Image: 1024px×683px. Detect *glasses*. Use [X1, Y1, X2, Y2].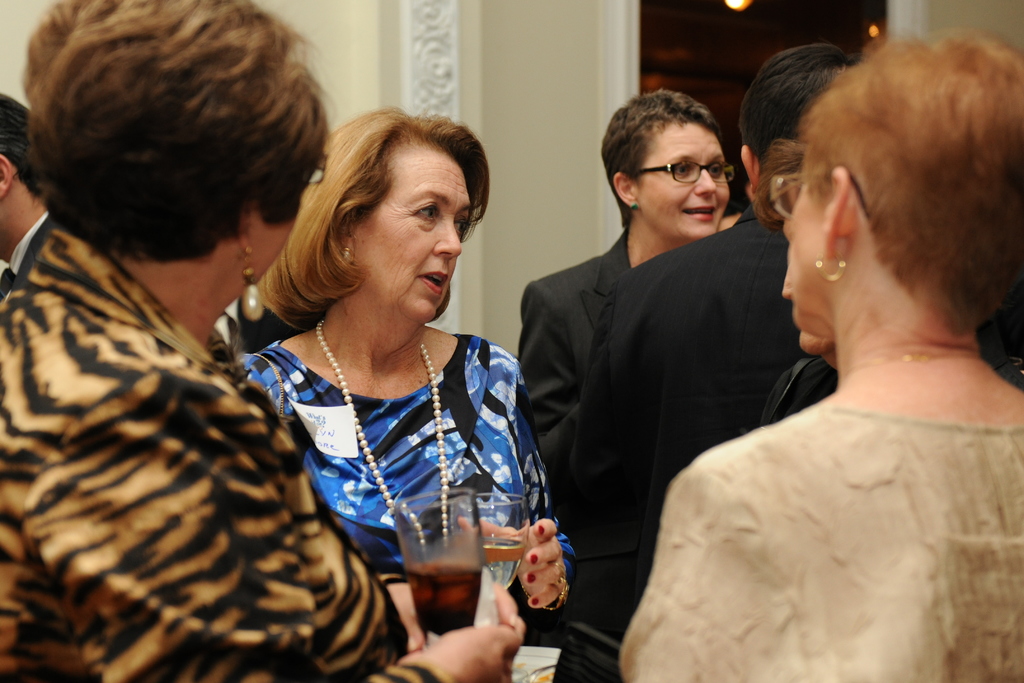
[772, 168, 865, 220].
